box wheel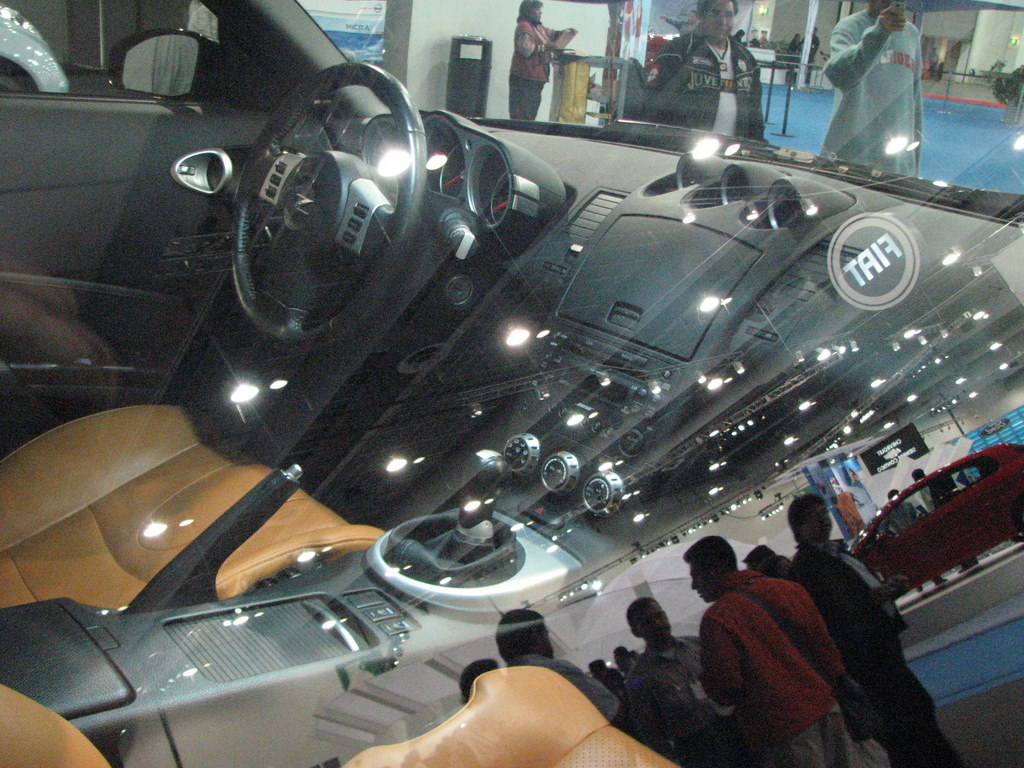
<box>228,70,421,349</box>
